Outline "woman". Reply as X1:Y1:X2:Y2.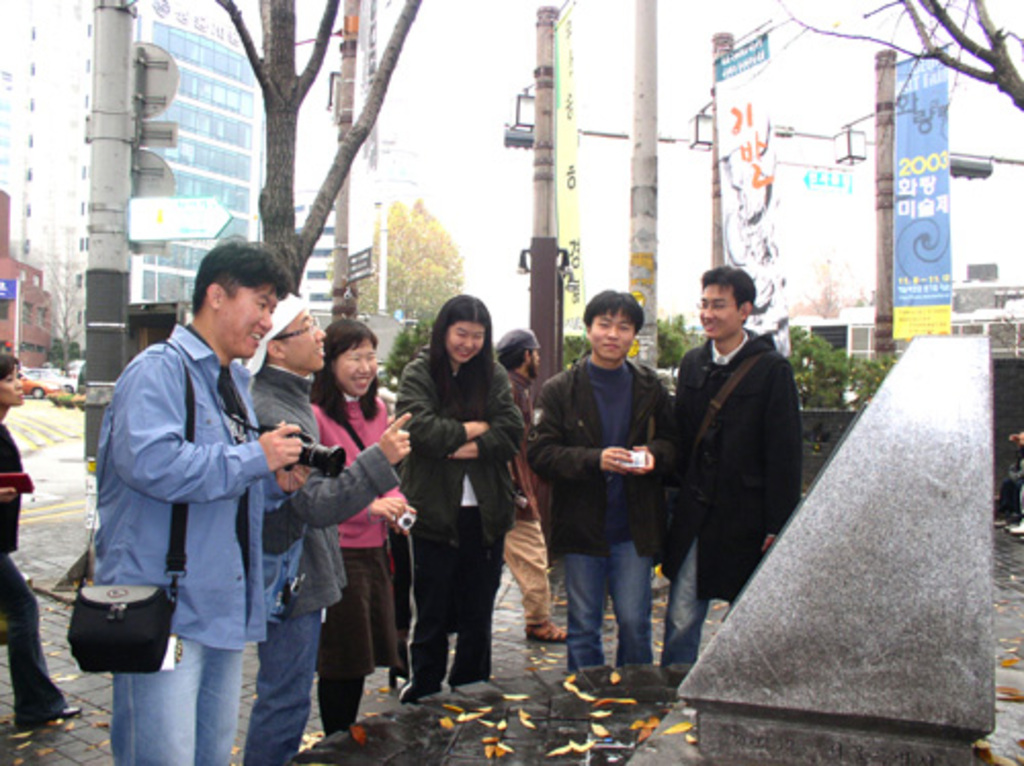
393:301:524:719.
